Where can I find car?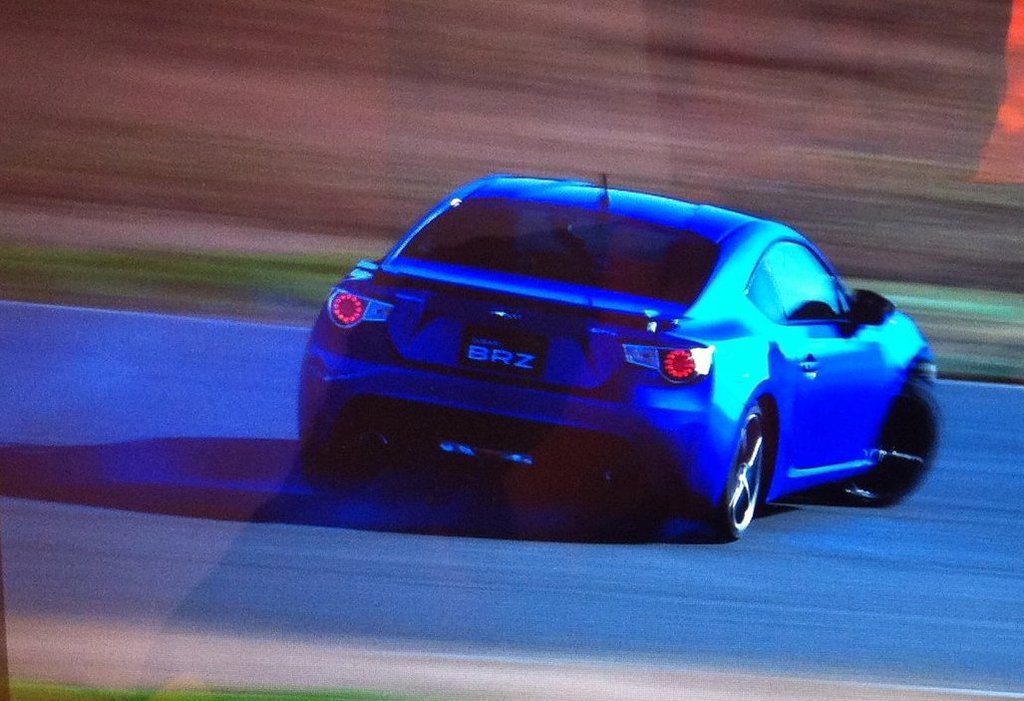
You can find it at [291, 175, 945, 538].
